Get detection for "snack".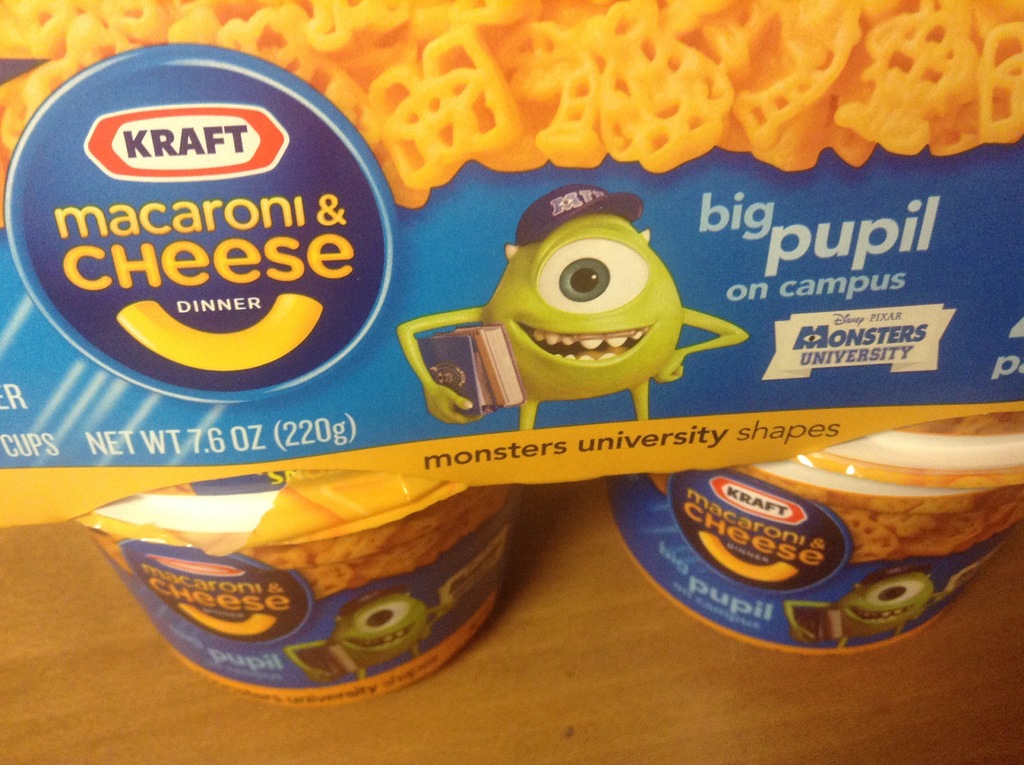
Detection: 364 25 523 195.
